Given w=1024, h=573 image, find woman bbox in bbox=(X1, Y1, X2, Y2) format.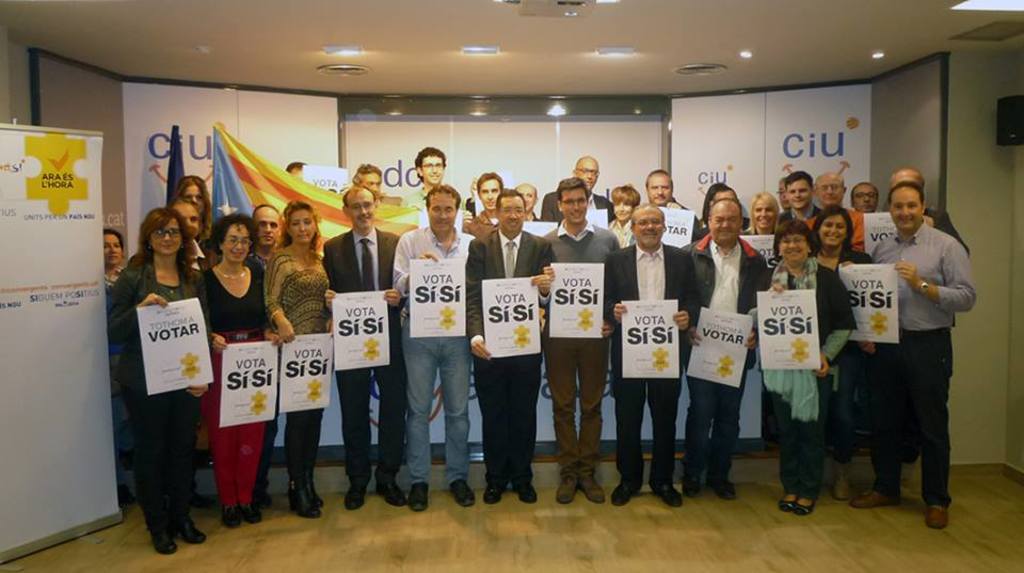
bbox=(108, 180, 210, 548).
